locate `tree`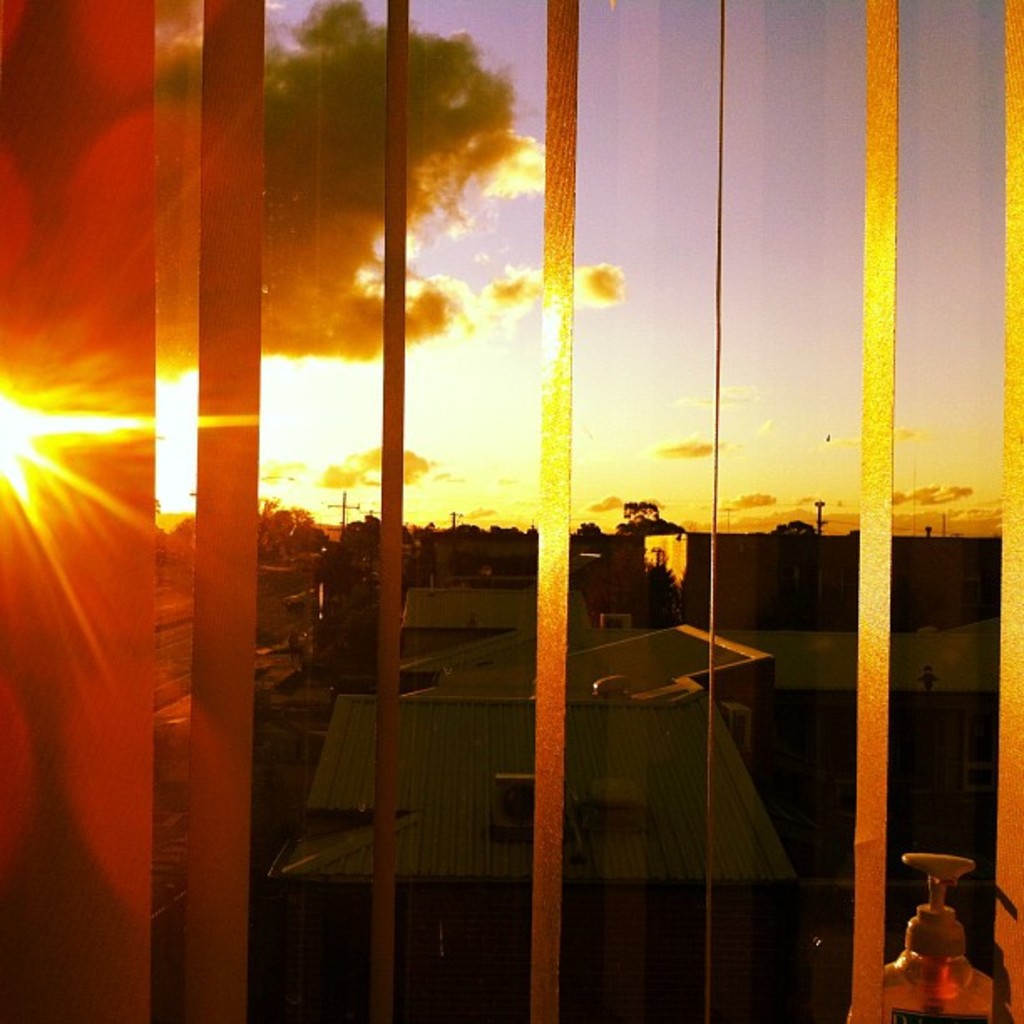
(949,532,967,542)
